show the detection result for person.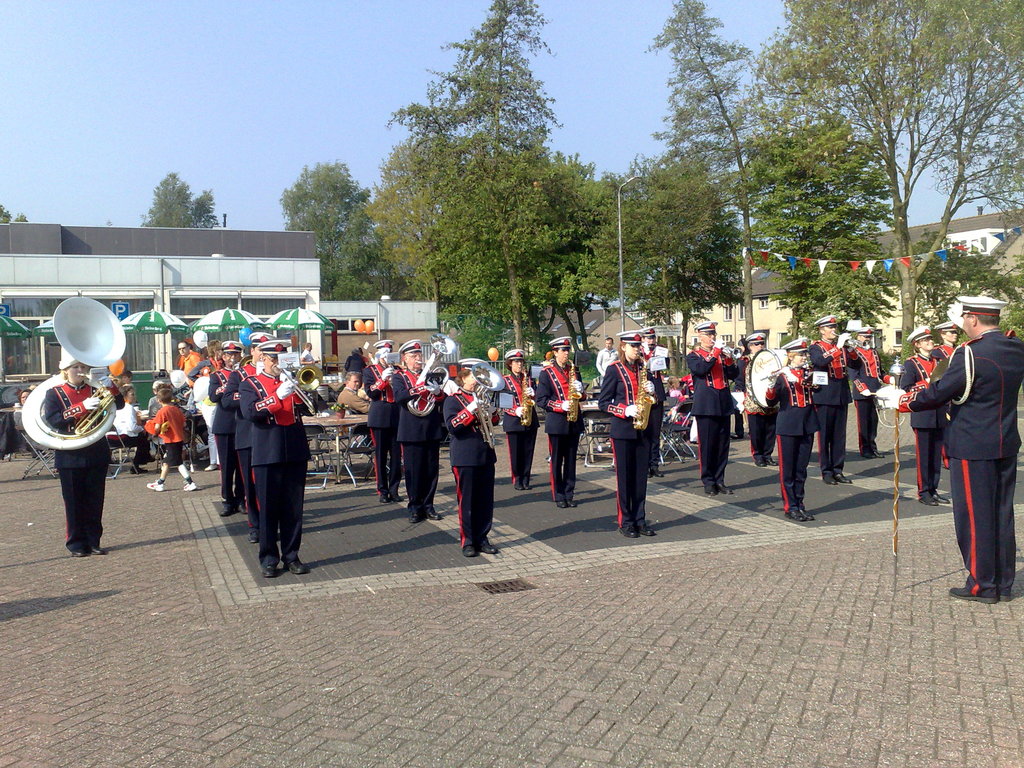
<bbox>932, 321, 964, 459</bbox>.
